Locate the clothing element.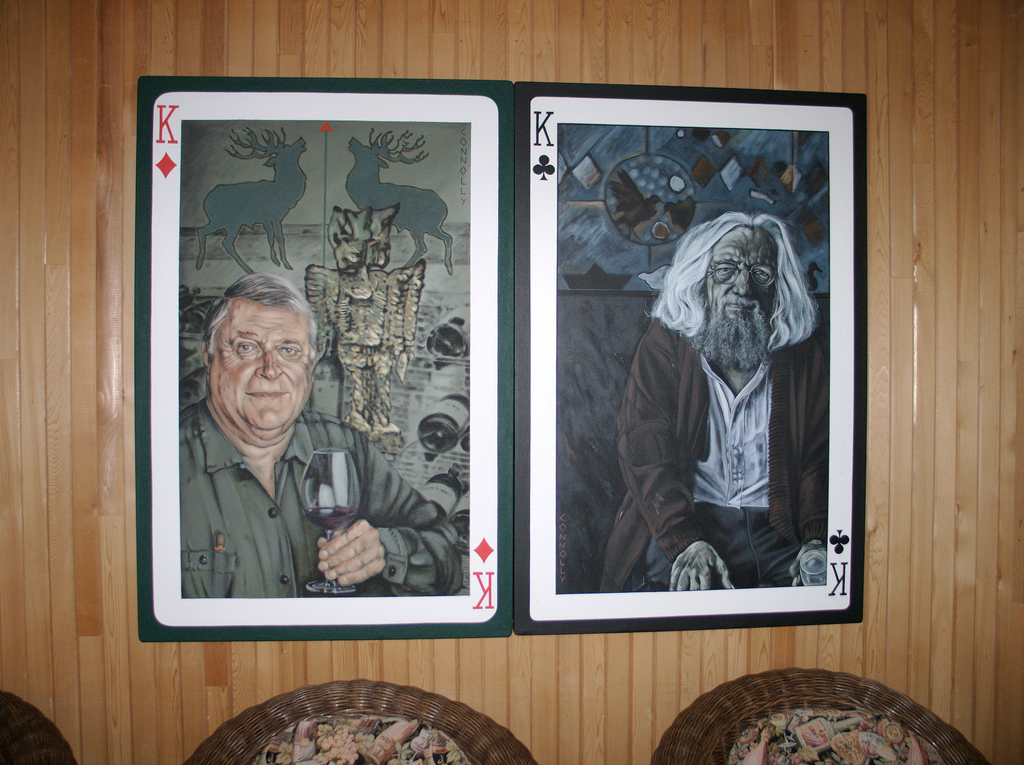
Element bbox: (175, 399, 461, 598).
